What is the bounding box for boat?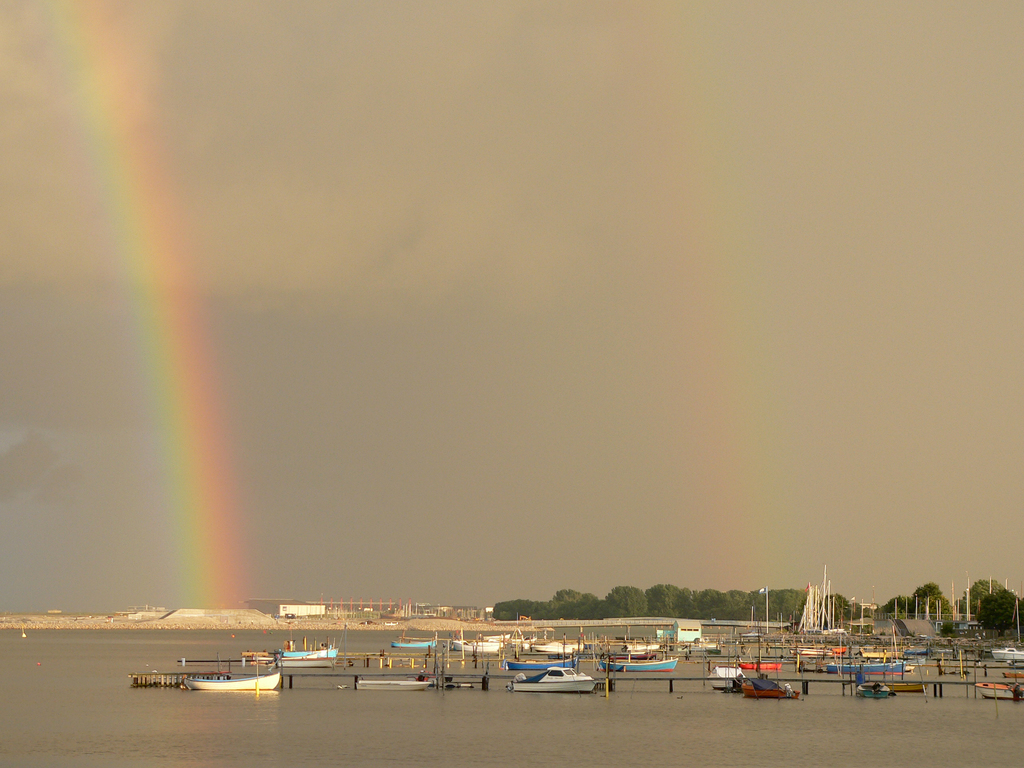
x1=600 y1=659 x2=679 y2=674.
